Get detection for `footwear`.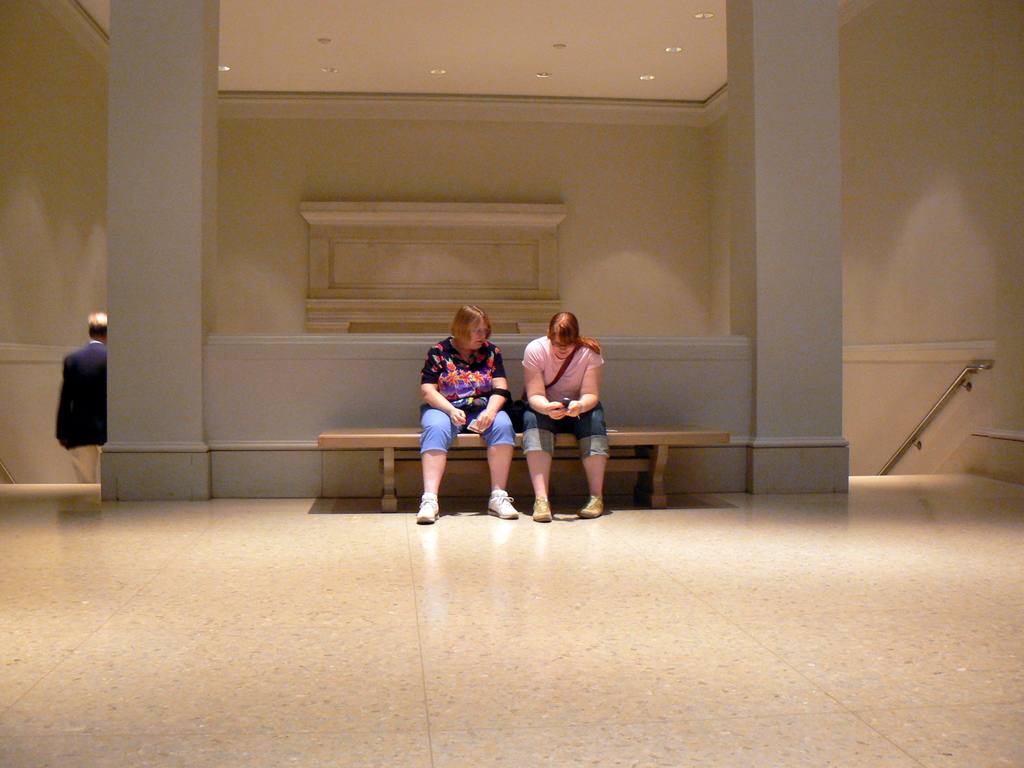
Detection: l=527, t=496, r=555, b=522.
